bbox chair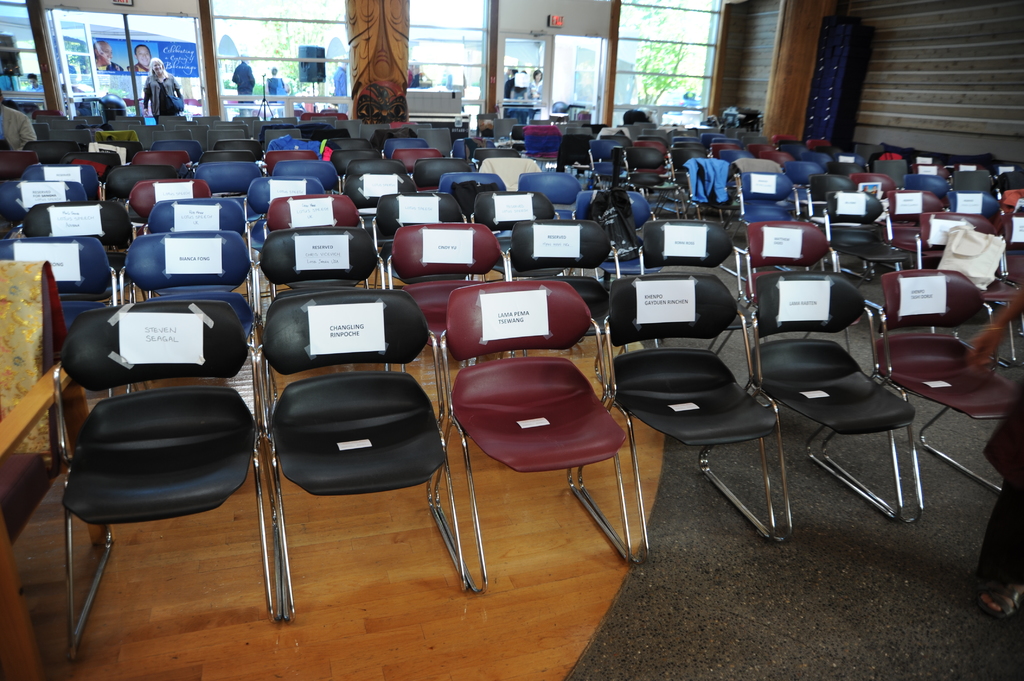
detection(705, 272, 902, 543)
